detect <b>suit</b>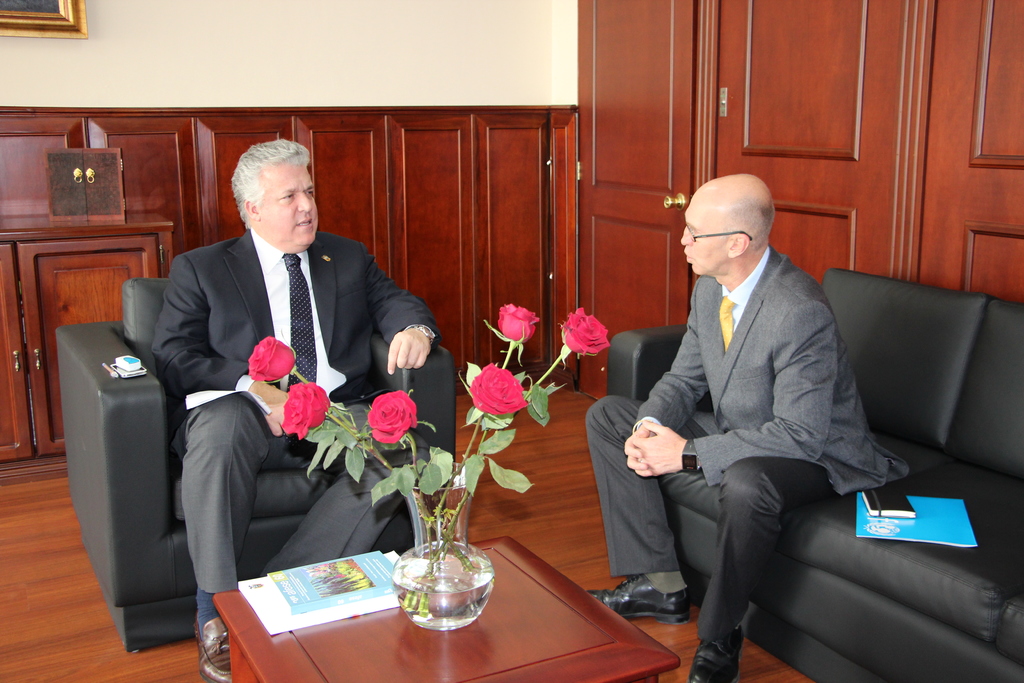
[590,235,910,646]
